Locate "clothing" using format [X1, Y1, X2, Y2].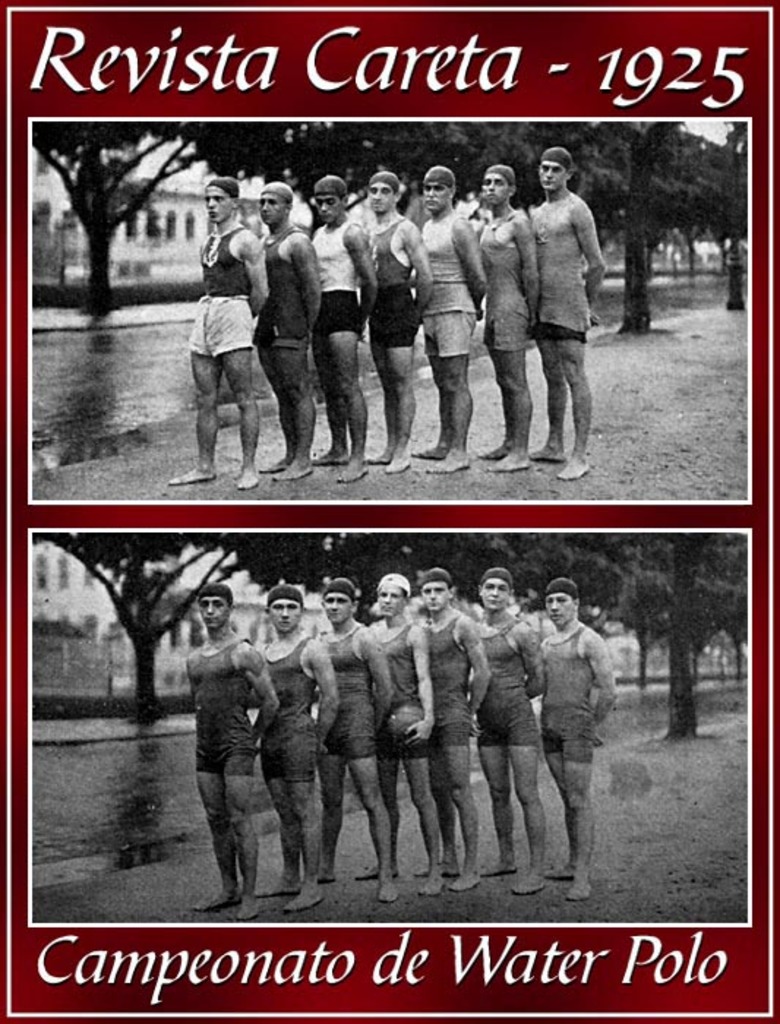
[186, 231, 252, 363].
